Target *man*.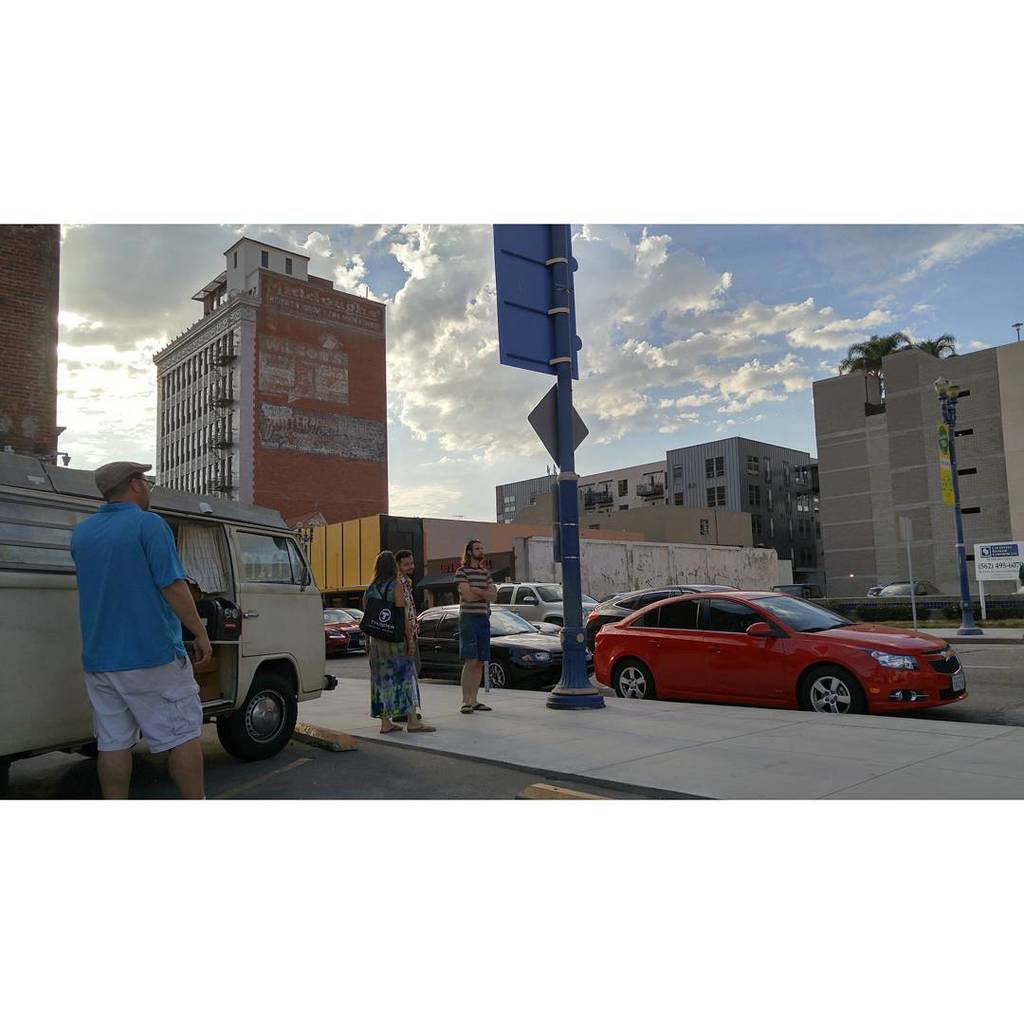
Target region: (x1=456, y1=541, x2=497, y2=717).
